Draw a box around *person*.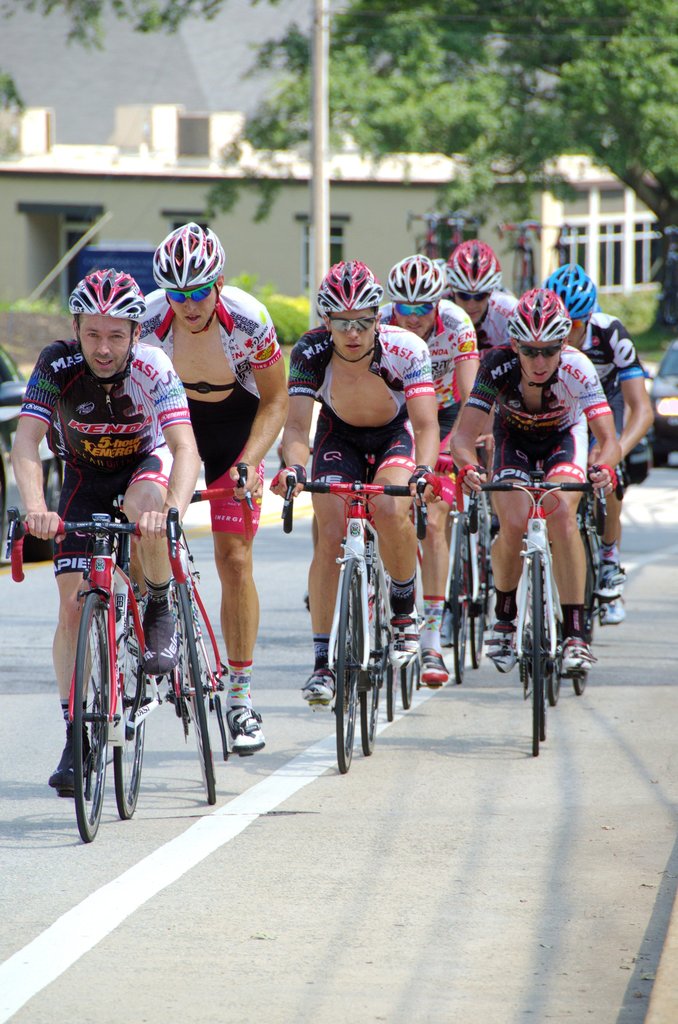
l=541, t=271, r=639, b=638.
